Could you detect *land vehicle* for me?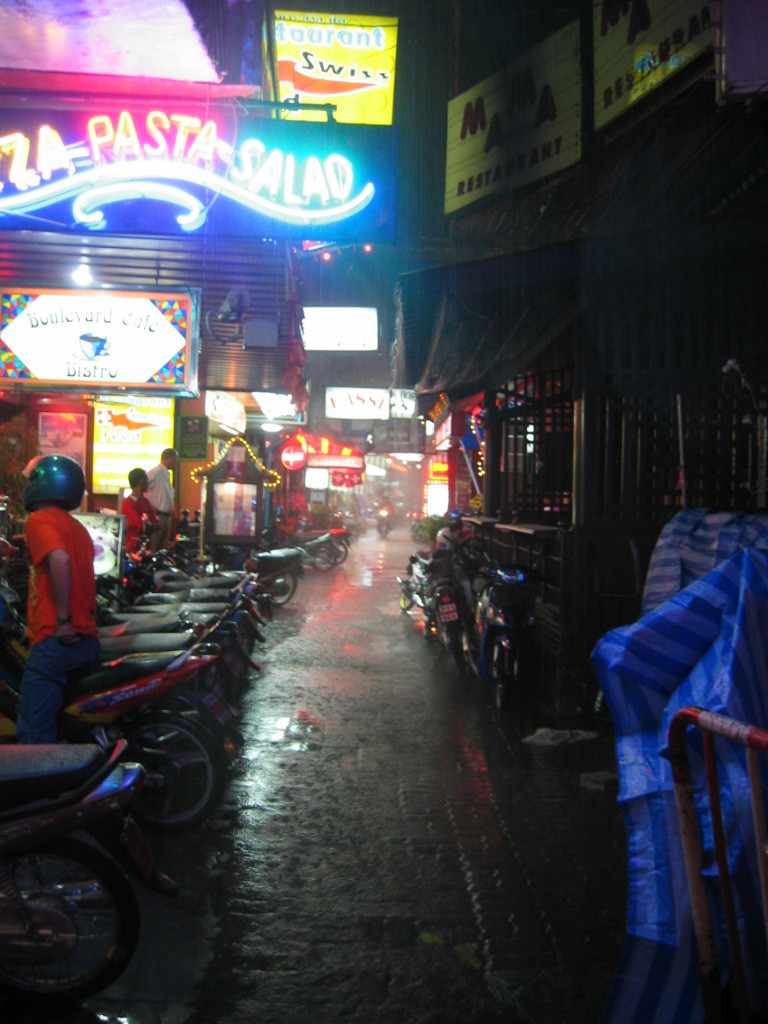
Detection result: box(233, 547, 309, 616).
